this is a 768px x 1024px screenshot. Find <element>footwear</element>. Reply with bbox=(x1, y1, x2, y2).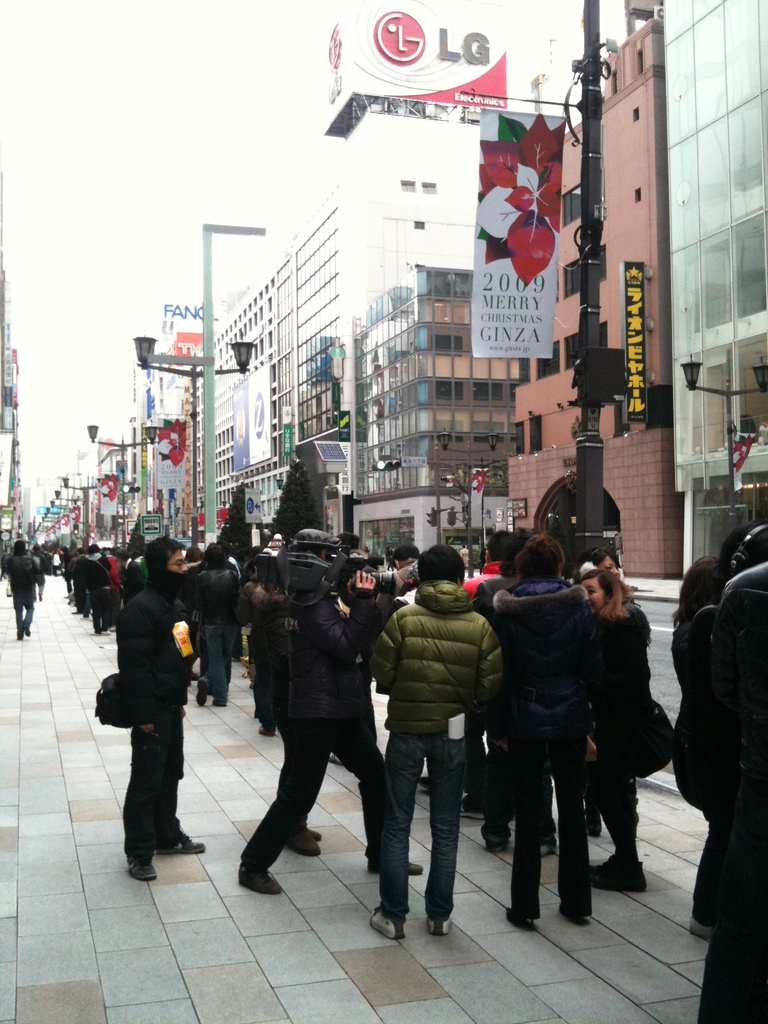
bbox=(484, 838, 508, 856).
